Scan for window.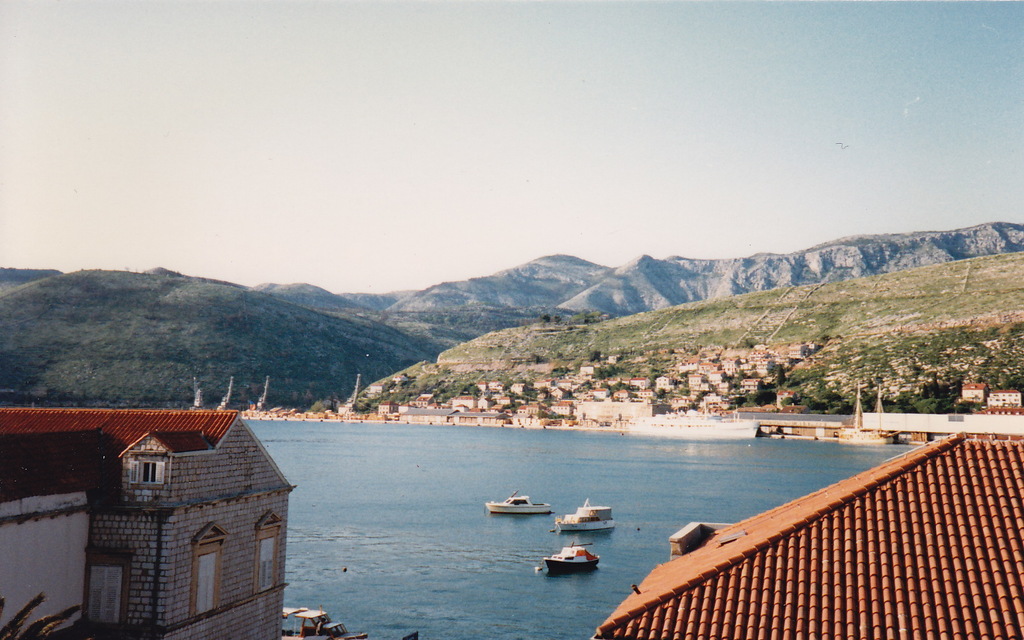
Scan result: (left=189, top=524, right=226, bottom=612).
